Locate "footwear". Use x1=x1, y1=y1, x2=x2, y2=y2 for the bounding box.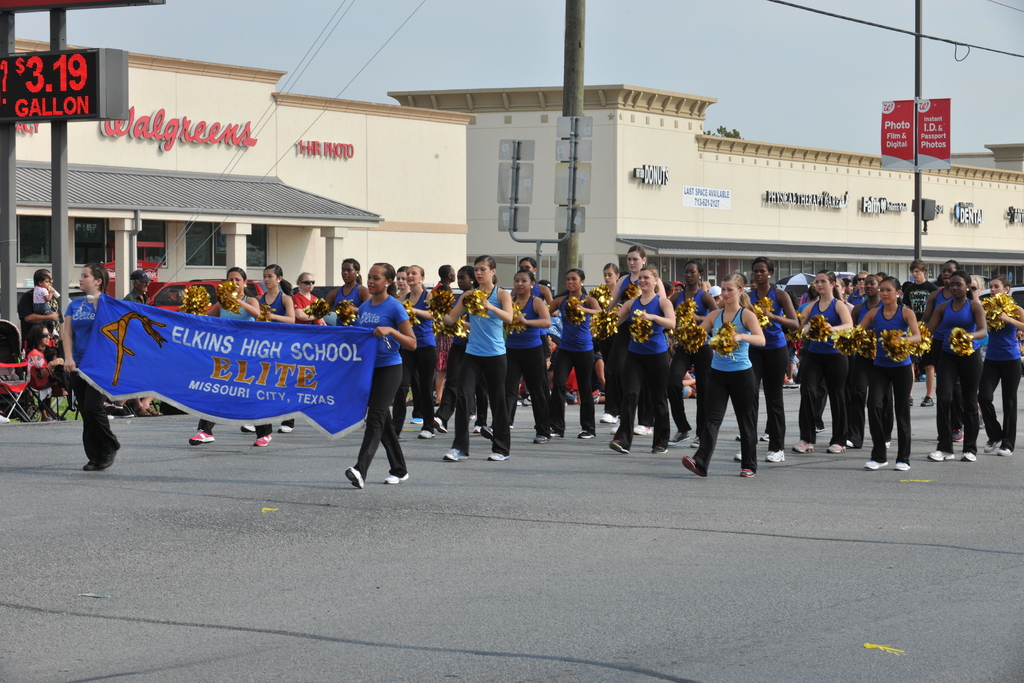
x1=692, y1=431, x2=704, y2=449.
